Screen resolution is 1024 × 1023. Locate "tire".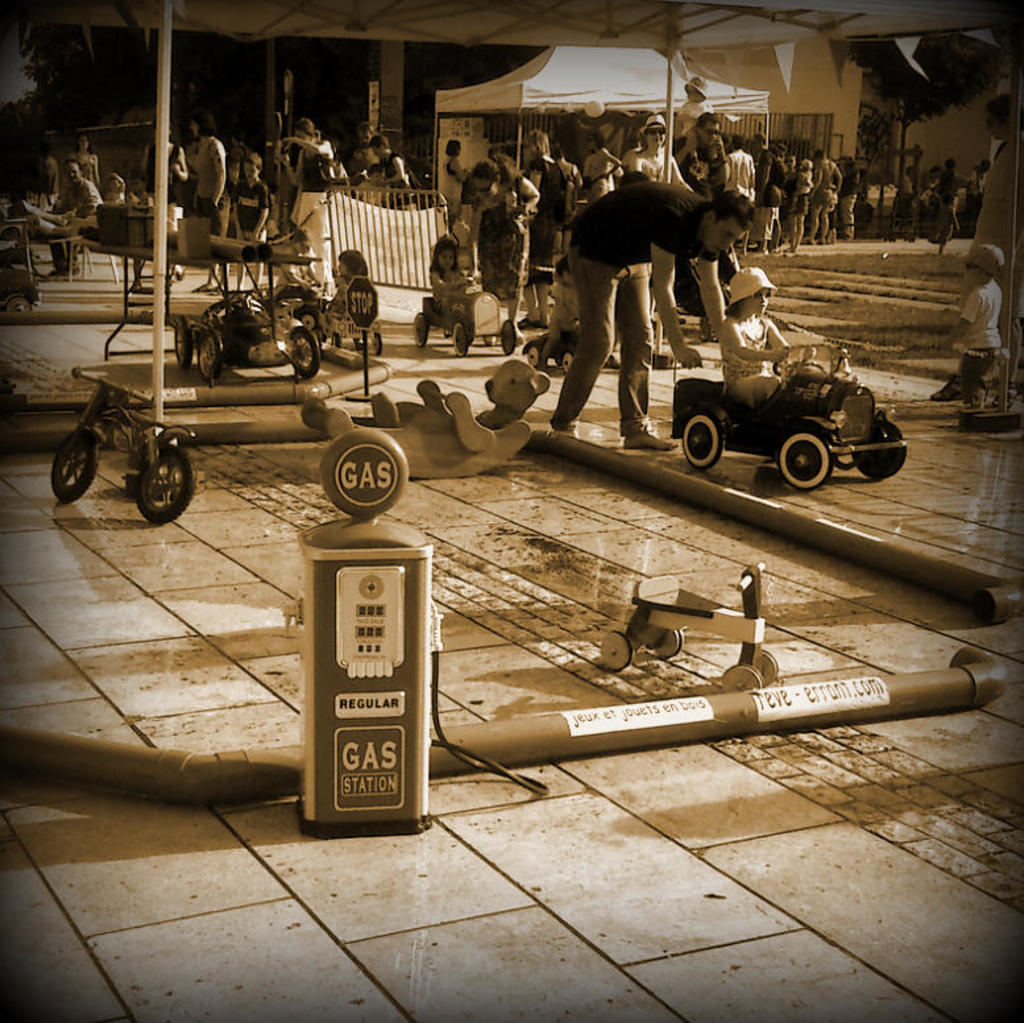
<bbox>527, 345, 543, 370</bbox>.
